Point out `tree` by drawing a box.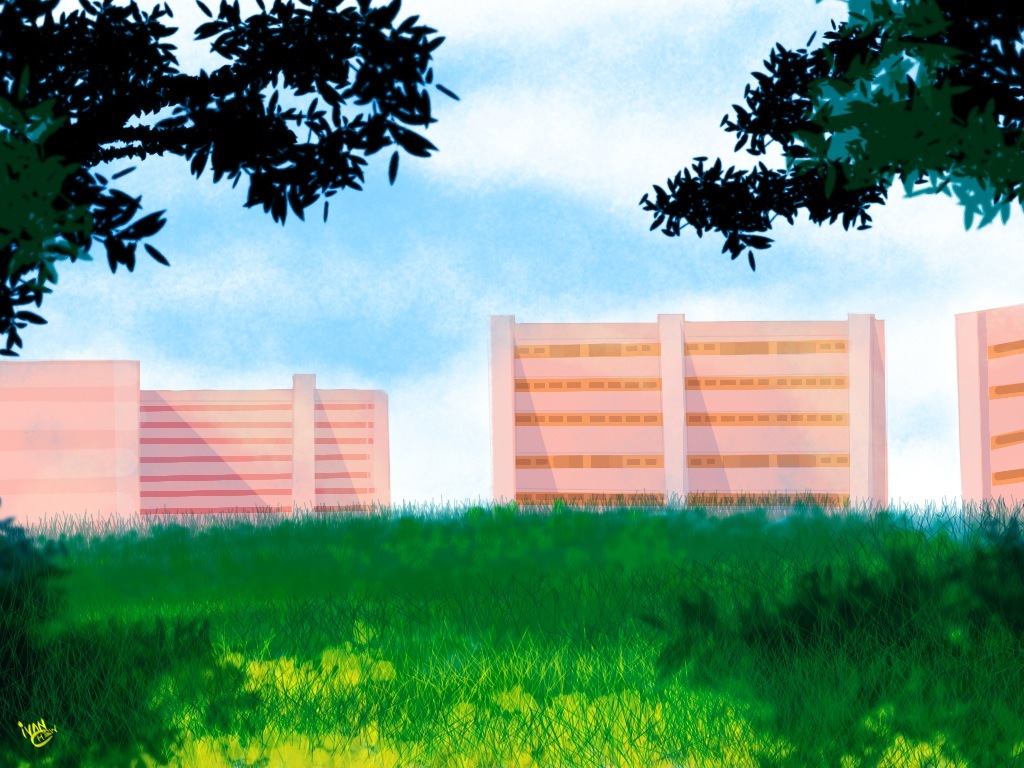
[640,0,1023,276].
